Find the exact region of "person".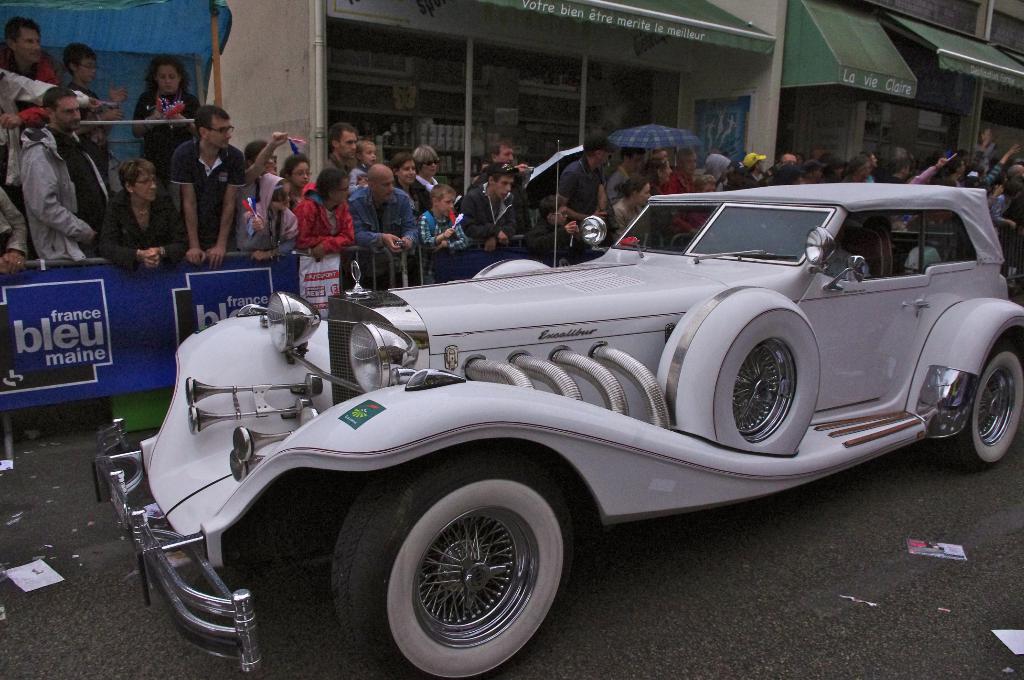
Exact region: [x1=337, y1=139, x2=380, y2=206].
